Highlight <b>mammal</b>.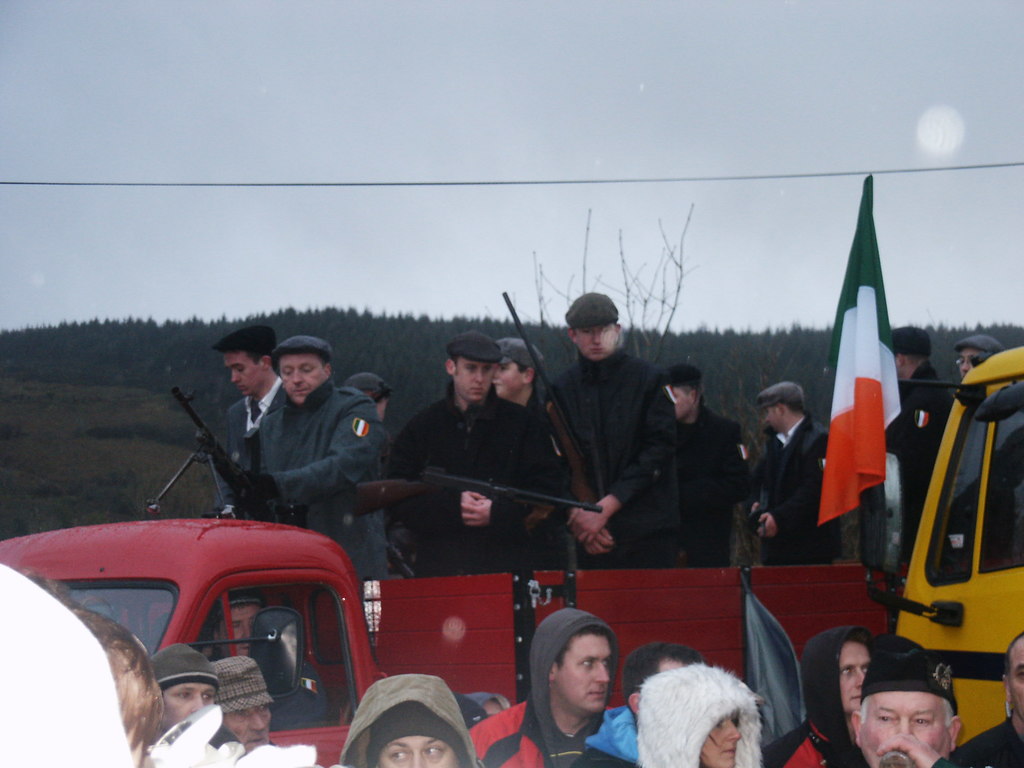
Highlighted region: box=[213, 582, 342, 735].
